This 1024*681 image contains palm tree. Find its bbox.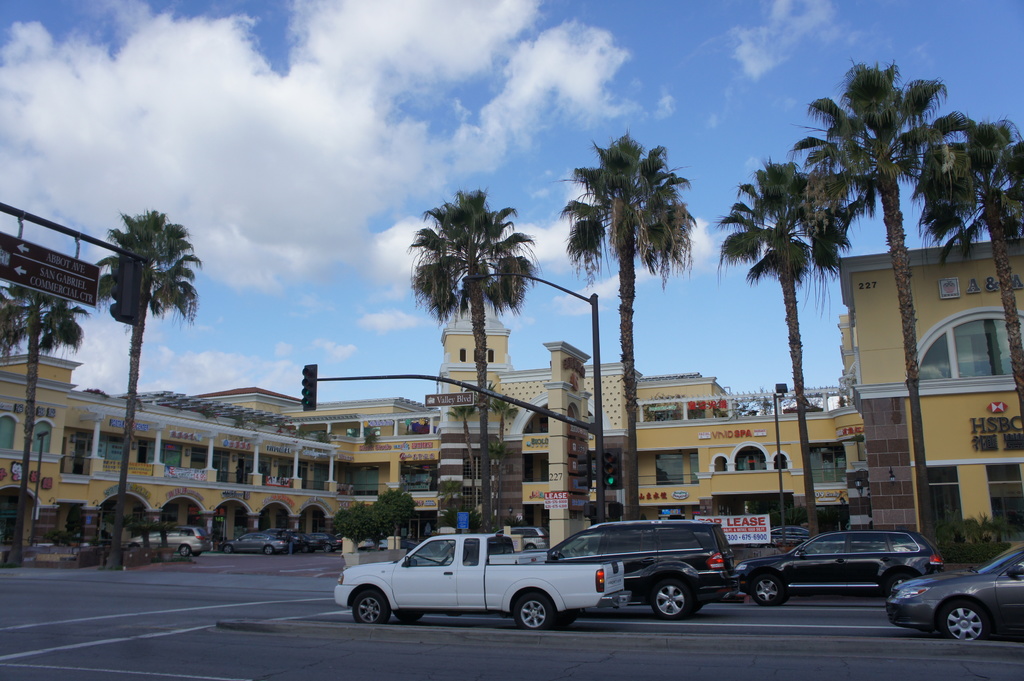
box=[579, 134, 698, 454].
